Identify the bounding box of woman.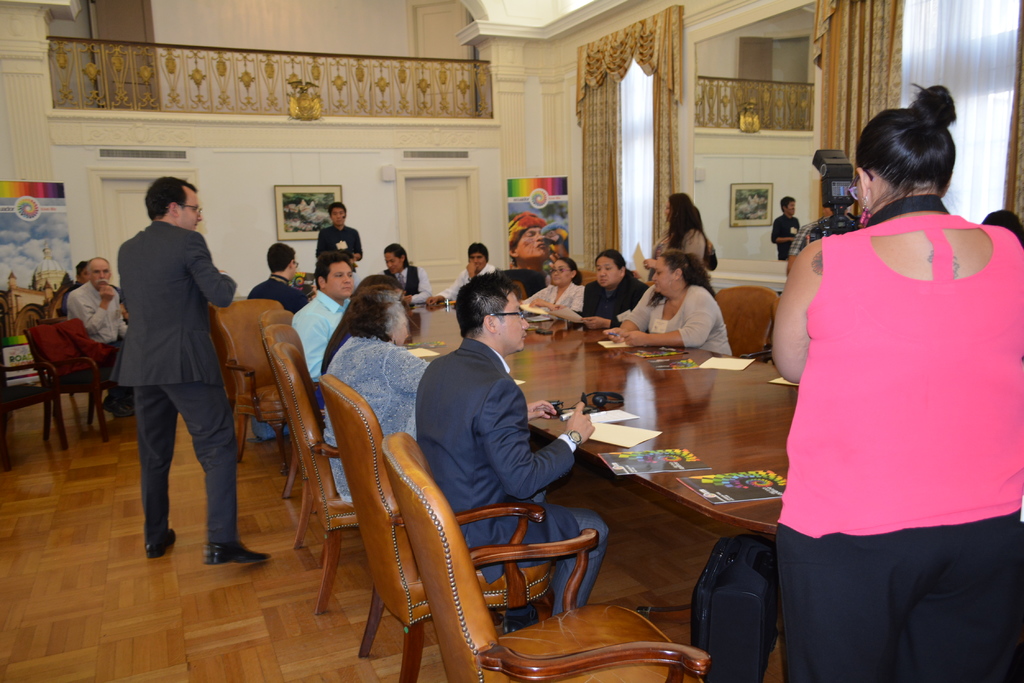
[313, 274, 394, 408].
